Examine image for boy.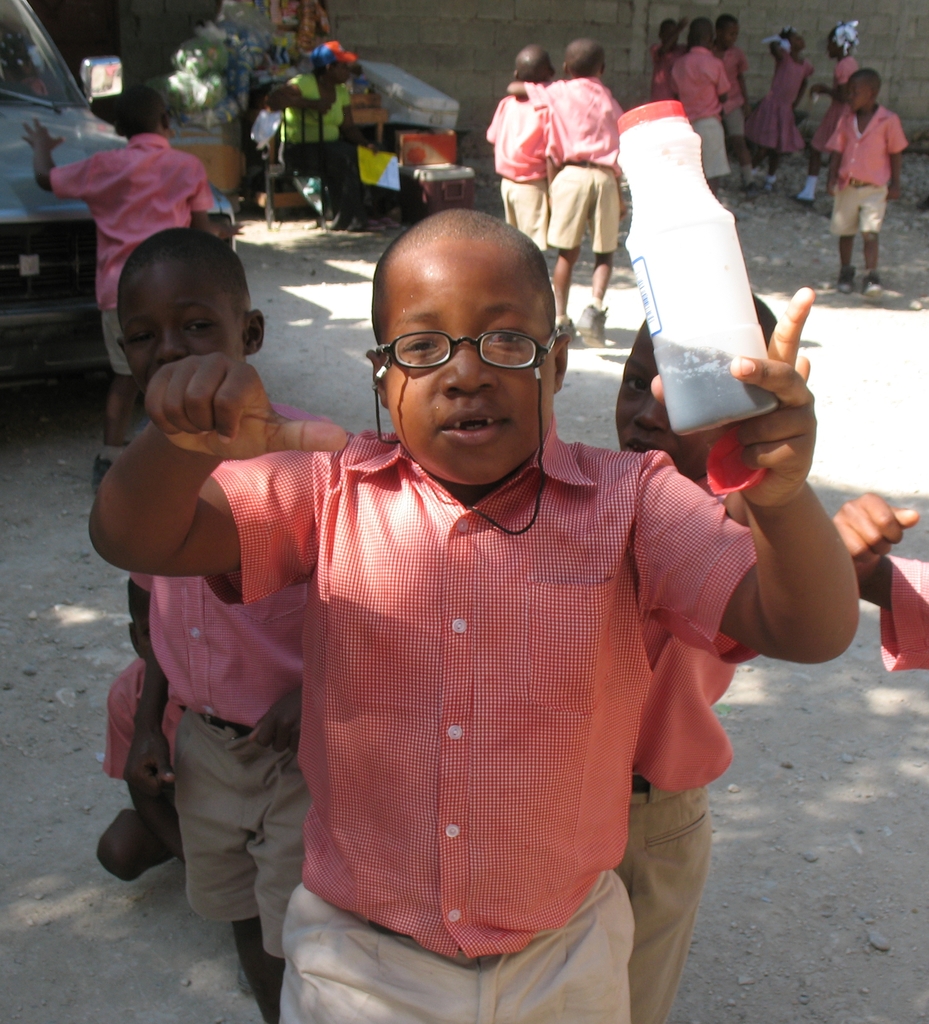
Examination result: crop(824, 68, 912, 292).
